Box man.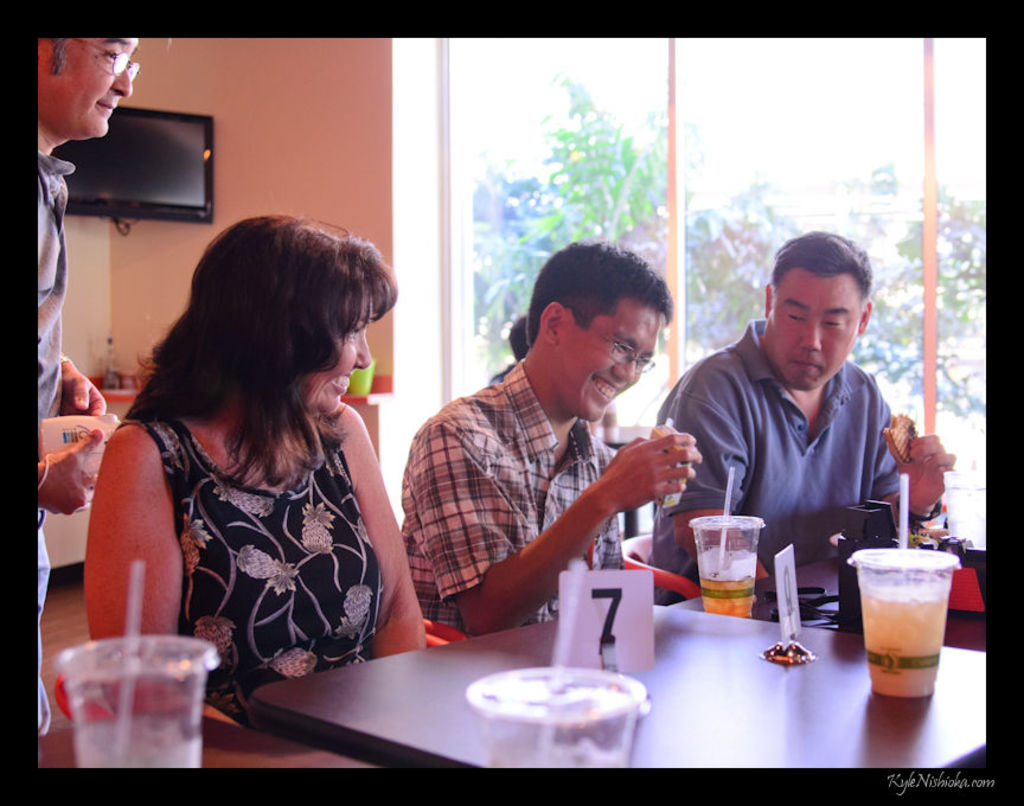
locate(401, 238, 705, 637).
